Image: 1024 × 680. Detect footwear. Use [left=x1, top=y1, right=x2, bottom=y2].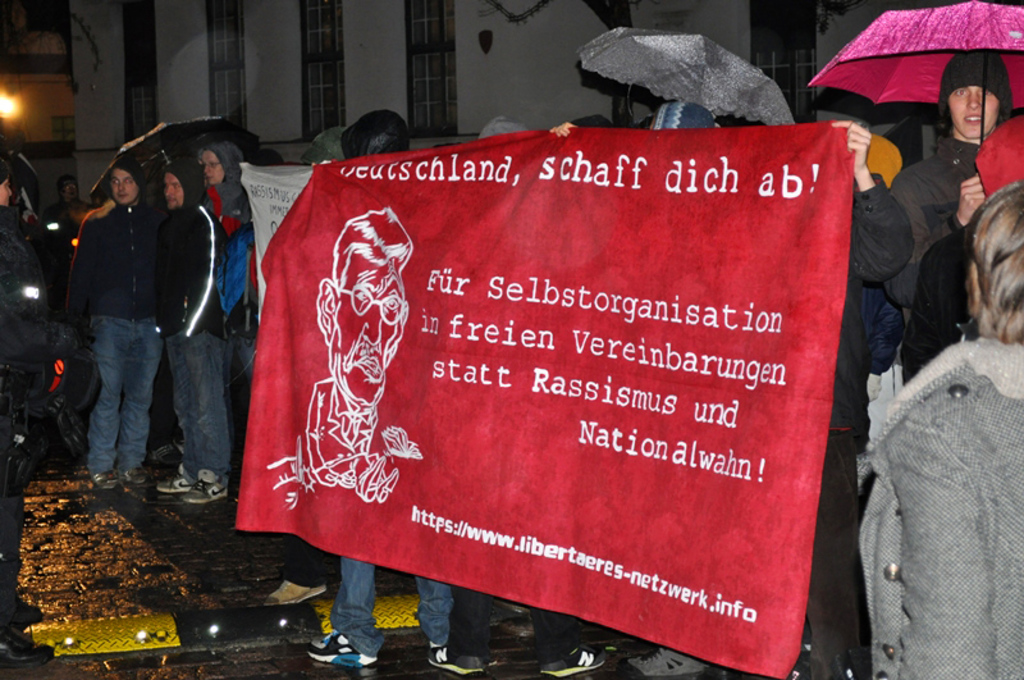
[left=630, top=645, right=708, bottom=679].
